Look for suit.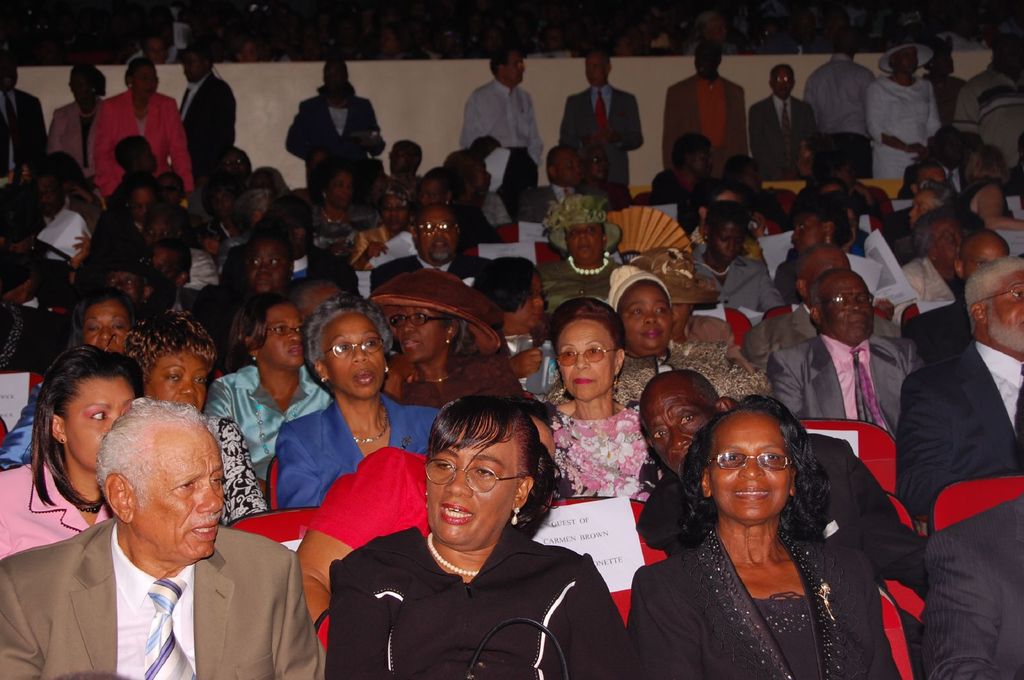
Found: <bbox>0, 88, 51, 178</bbox>.
